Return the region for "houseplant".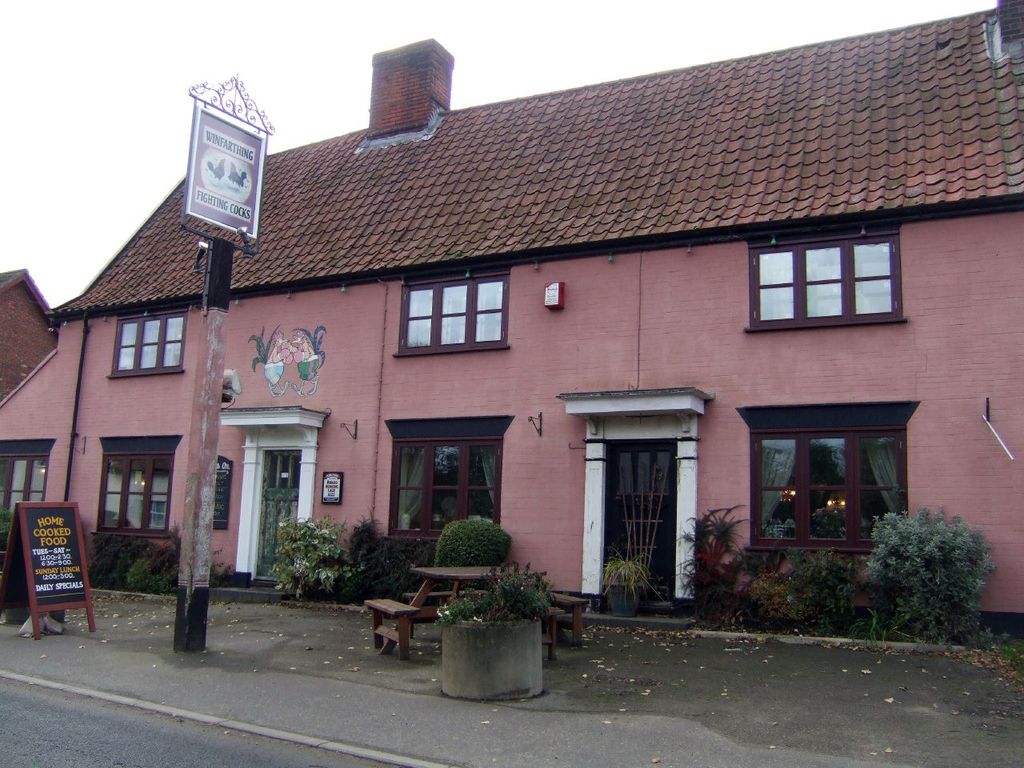
pyautogui.locateOnScreen(347, 522, 418, 602).
